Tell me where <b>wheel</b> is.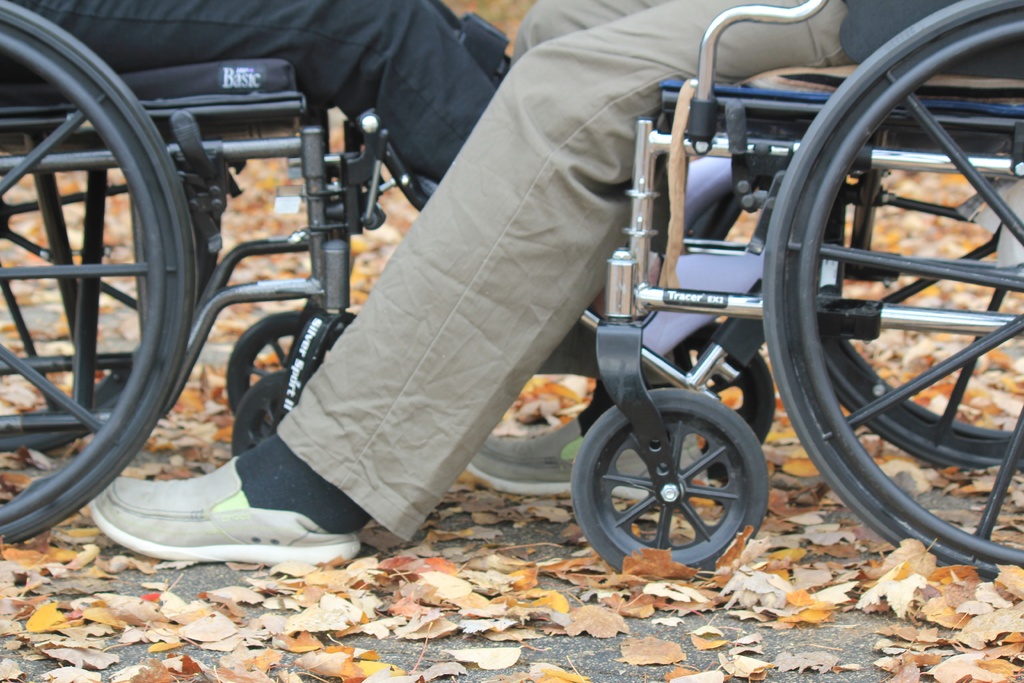
<b>wheel</b> is at select_region(570, 391, 769, 582).
